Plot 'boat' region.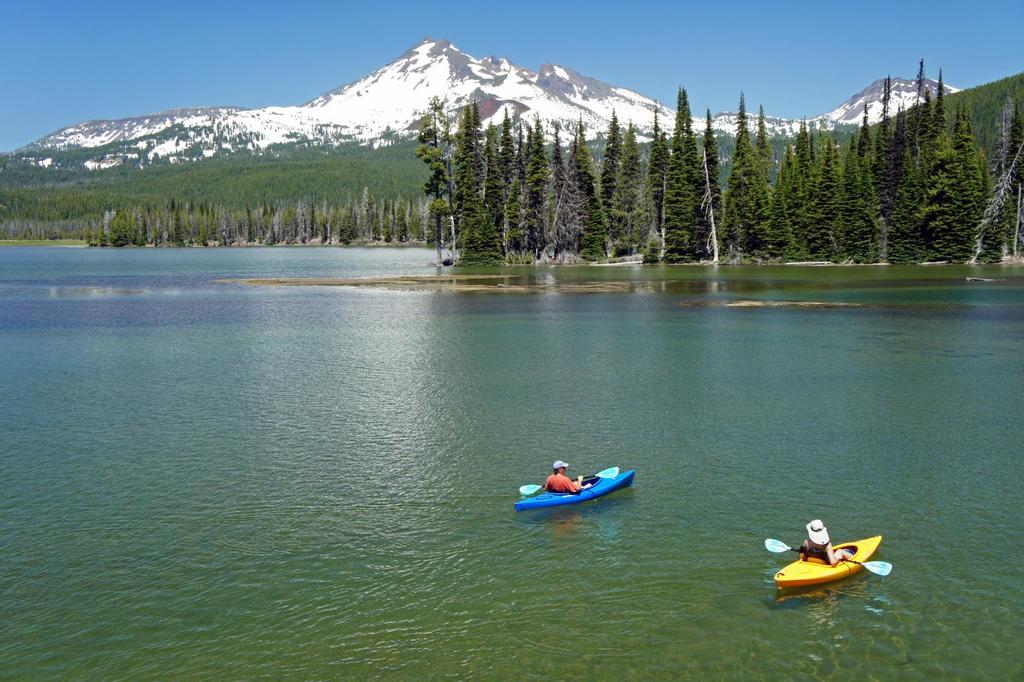
Plotted at pyautogui.locateOnScreen(531, 466, 652, 519).
